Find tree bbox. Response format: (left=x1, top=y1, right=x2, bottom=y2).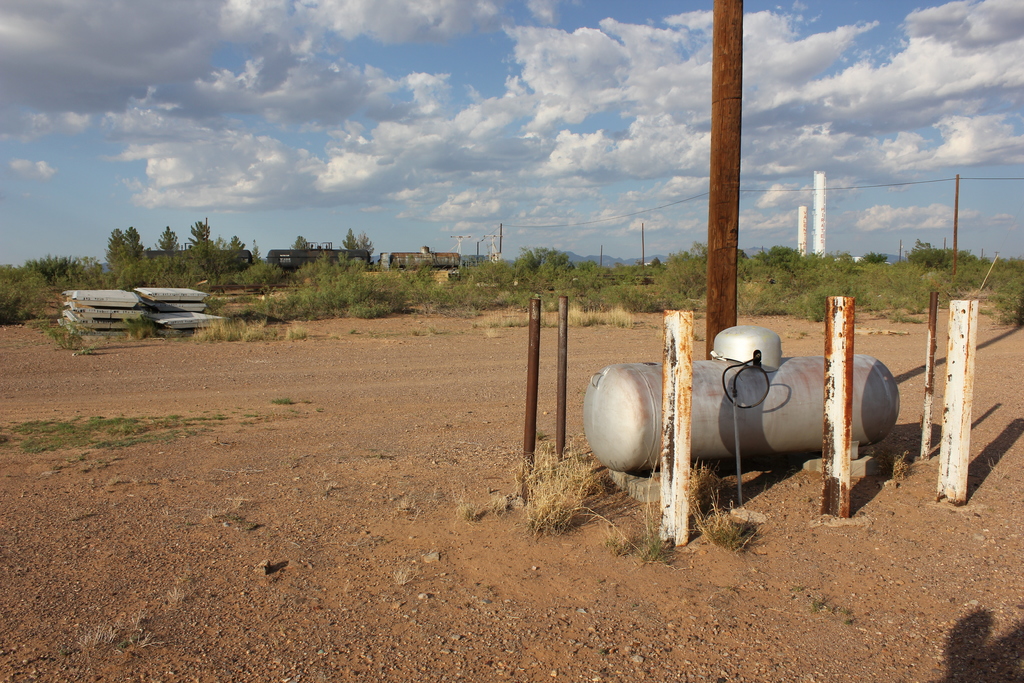
(left=758, top=239, right=804, bottom=274).
